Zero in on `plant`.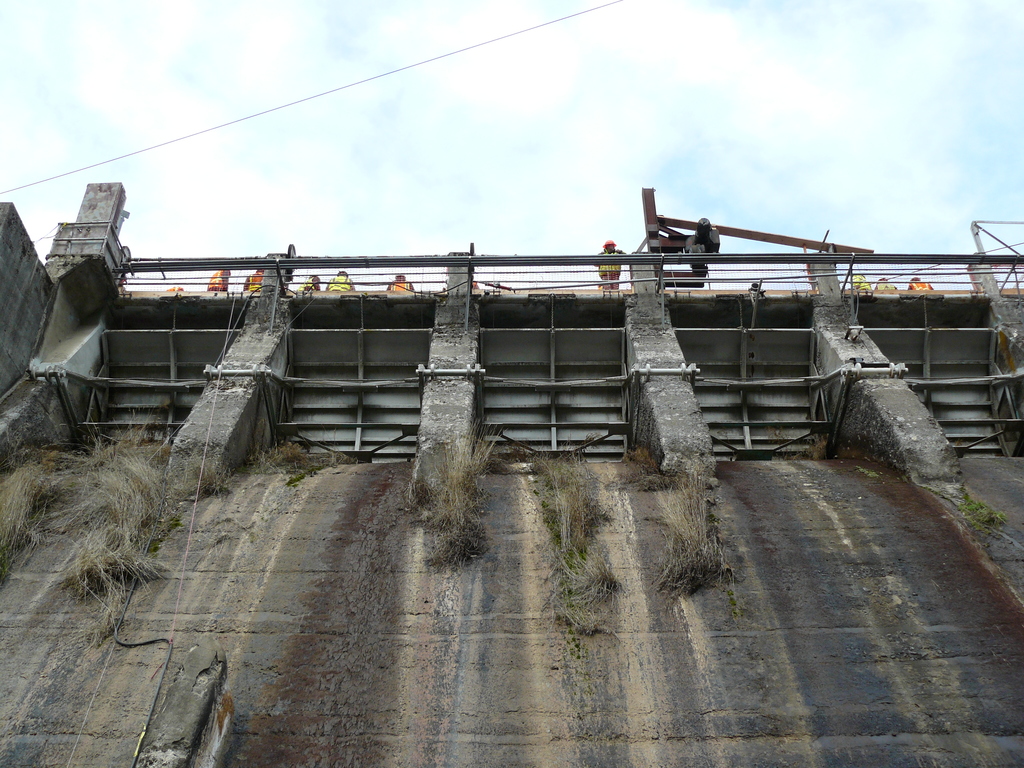
Zeroed in: [963, 475, 1012, 524].
